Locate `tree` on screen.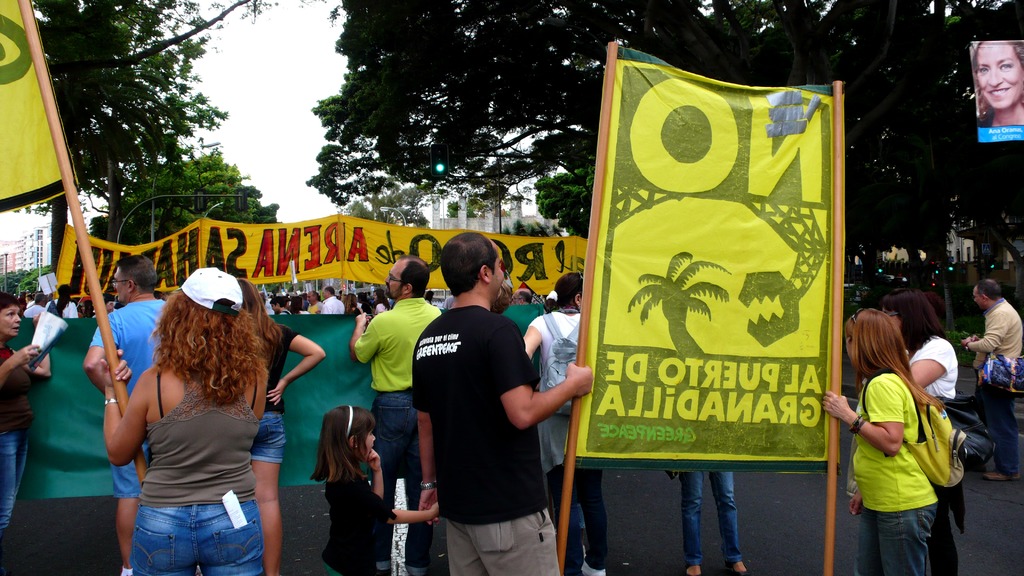
On screen at 86:125:285:291.
